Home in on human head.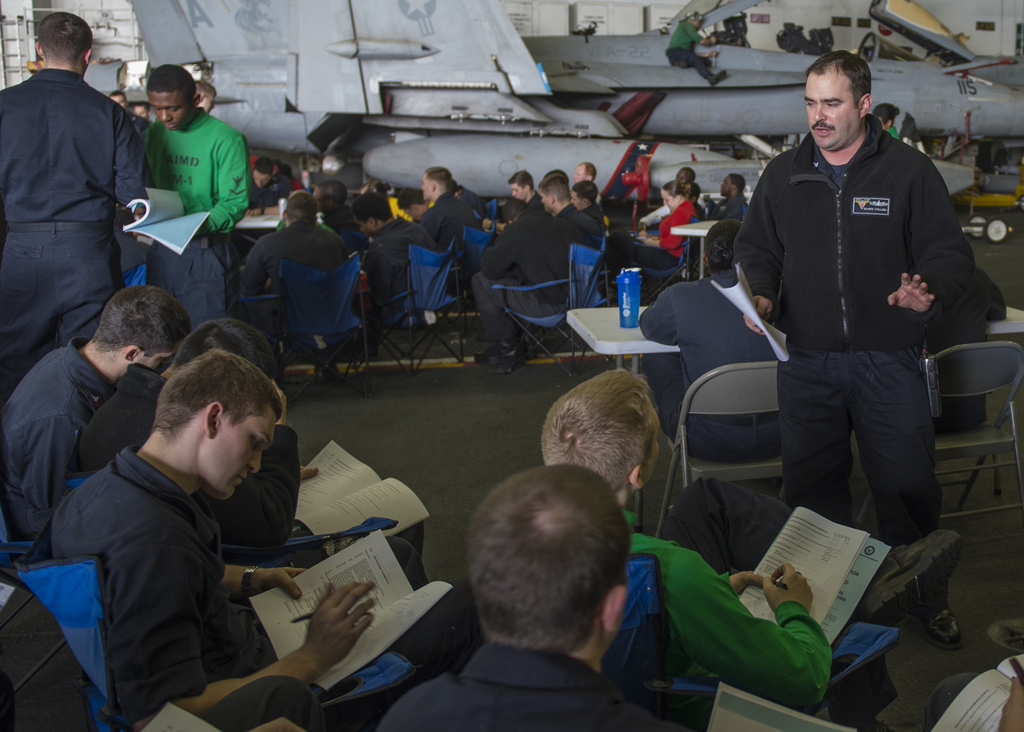
Homed in at bbox(282, 188, 319, 222).
